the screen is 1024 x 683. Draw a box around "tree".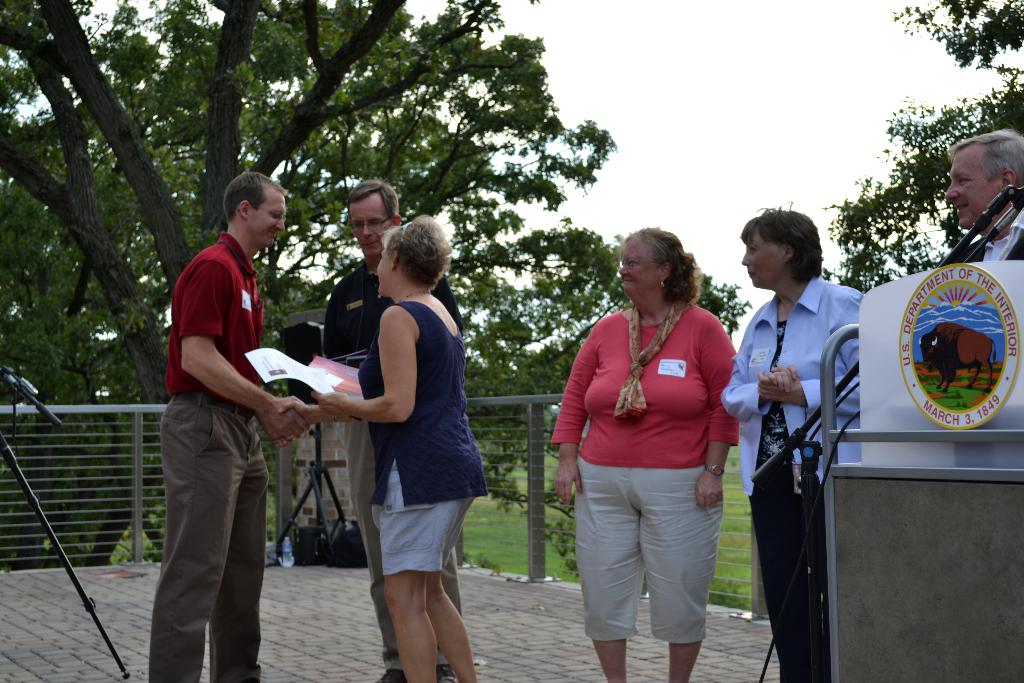
{"left": 0, "top": 0, "right": 741, "bottom": 397}.
